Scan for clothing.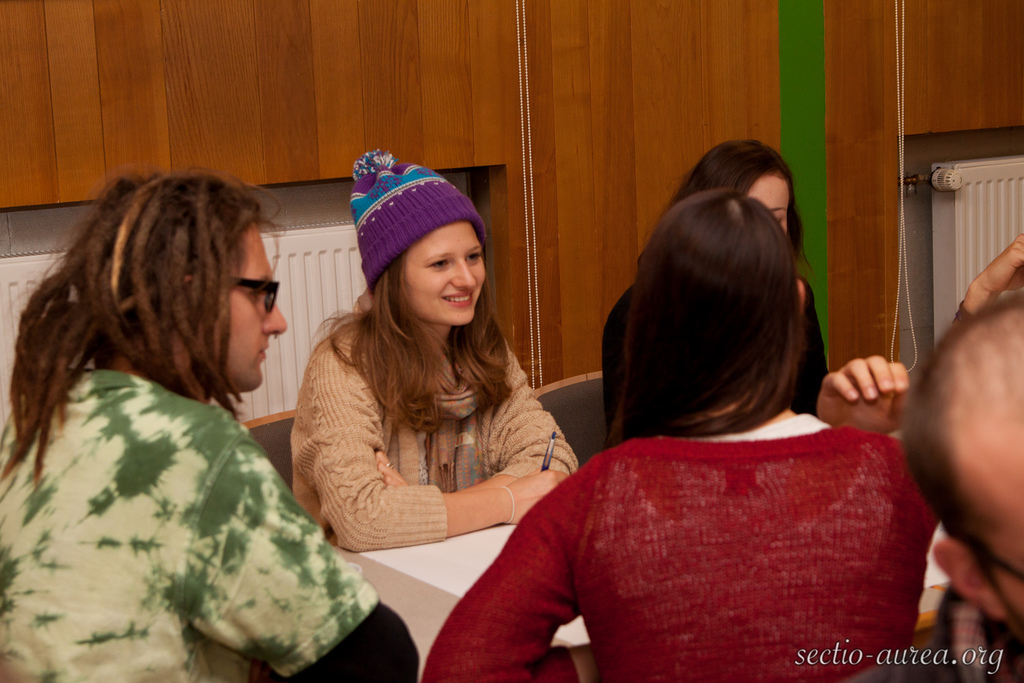
Scan result: 289,321,579,552.
